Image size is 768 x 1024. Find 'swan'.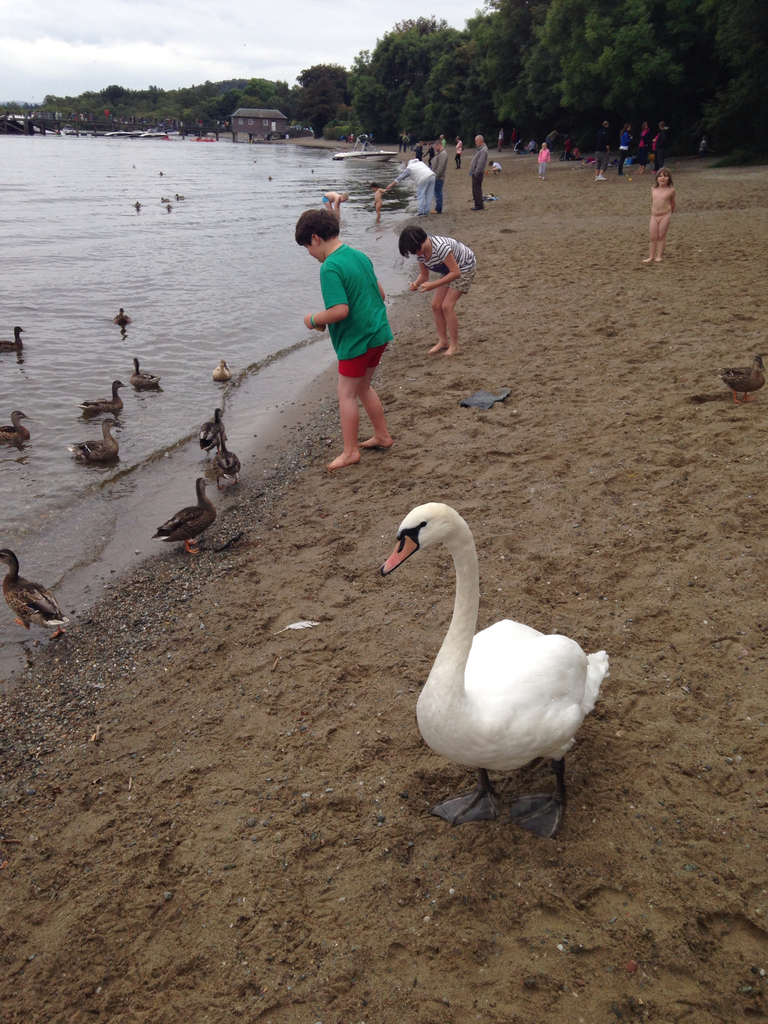
x1=209 y1=359 x2=228 y2=378.
